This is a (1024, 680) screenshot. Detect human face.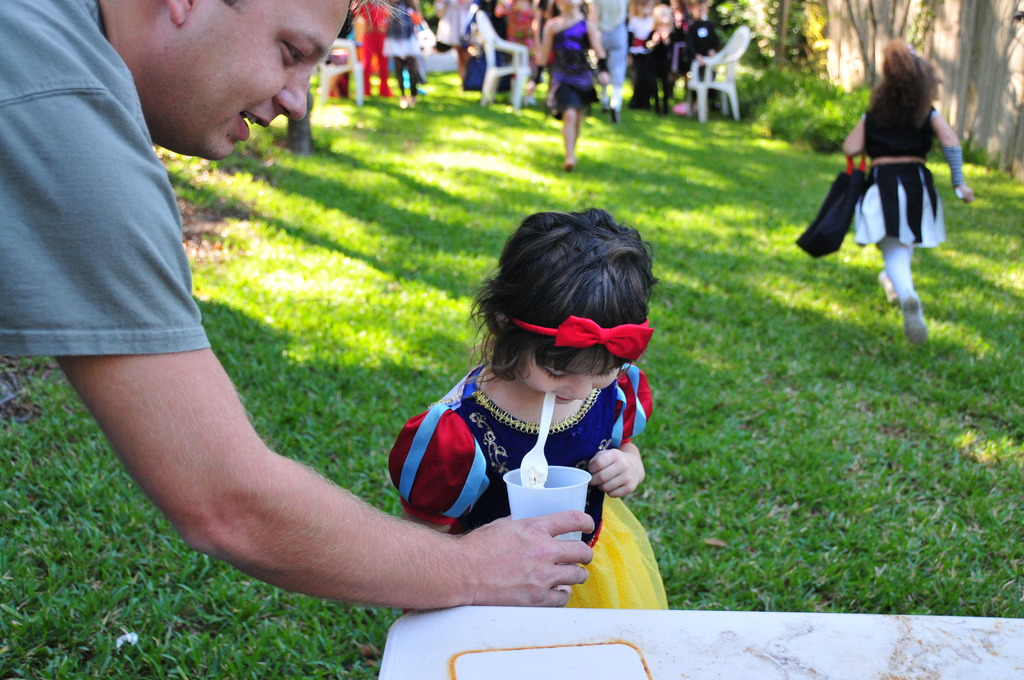
(x1=113, y1=0, x2=359, y2=161).
